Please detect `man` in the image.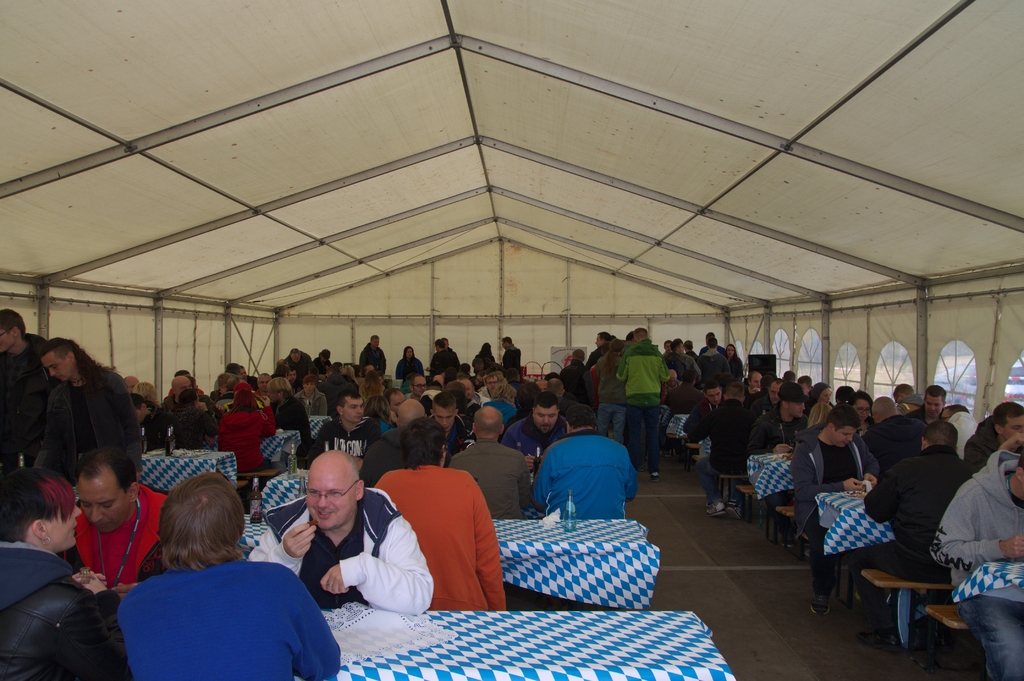
<bbox>582, 331, 613, 374</bbox>.
